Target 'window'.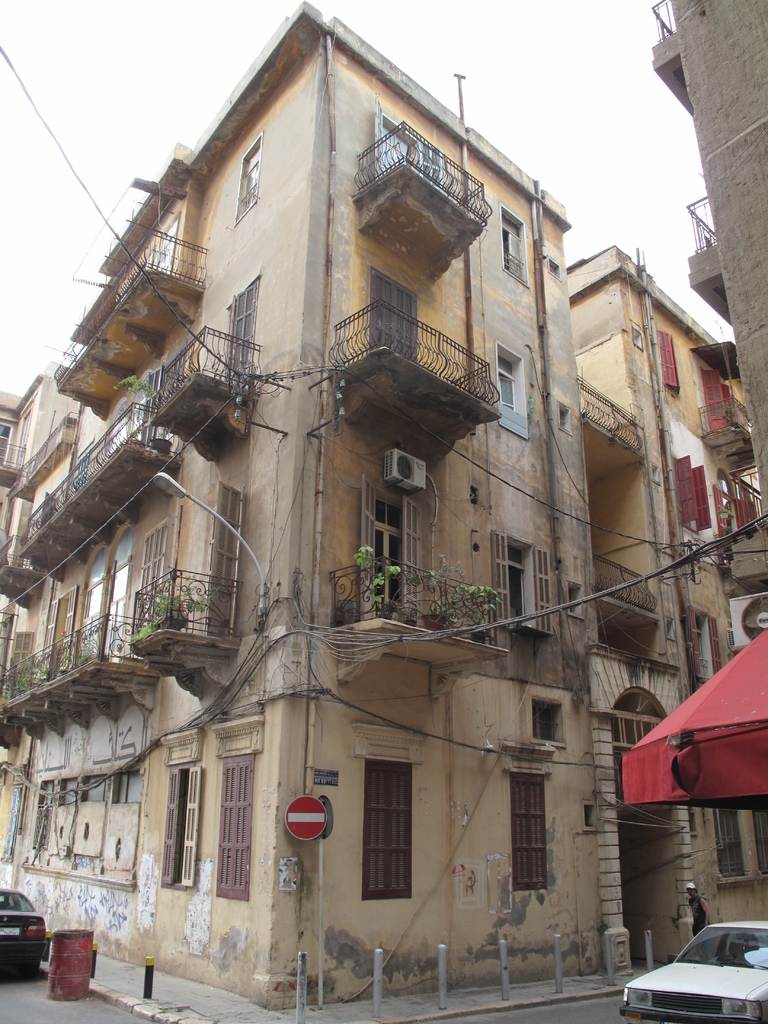
Target region: locate(548, 254, 563, 280).
